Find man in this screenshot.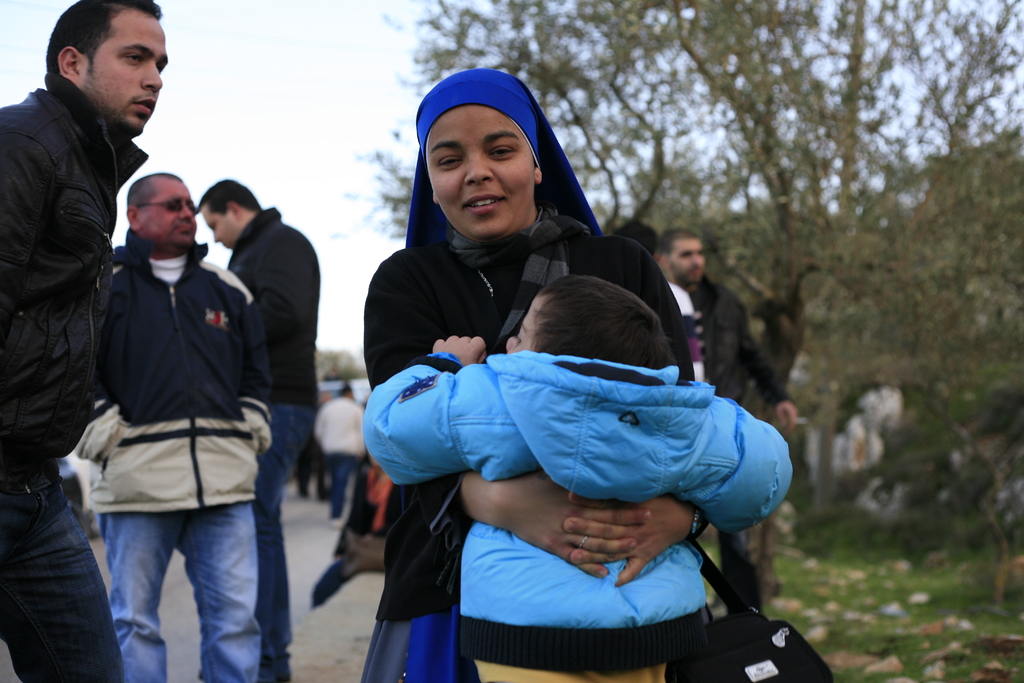
The bounding box for man is x1=2 y1=2 x2=183 y2=568.
